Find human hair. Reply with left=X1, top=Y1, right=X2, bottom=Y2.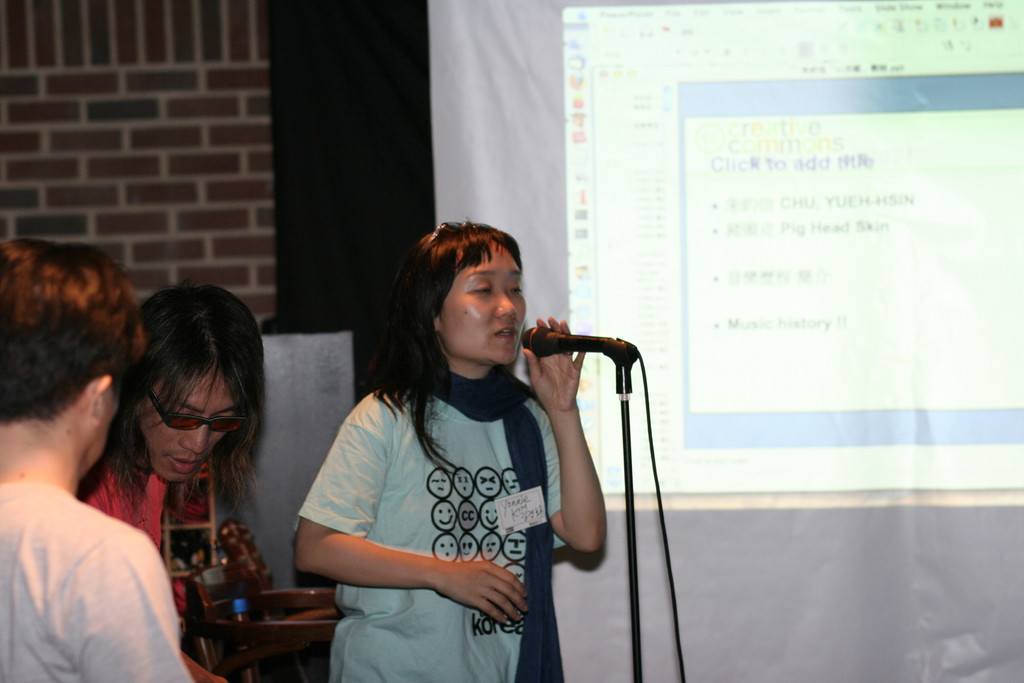
left=96, top=296, right=249, bottom=517.
